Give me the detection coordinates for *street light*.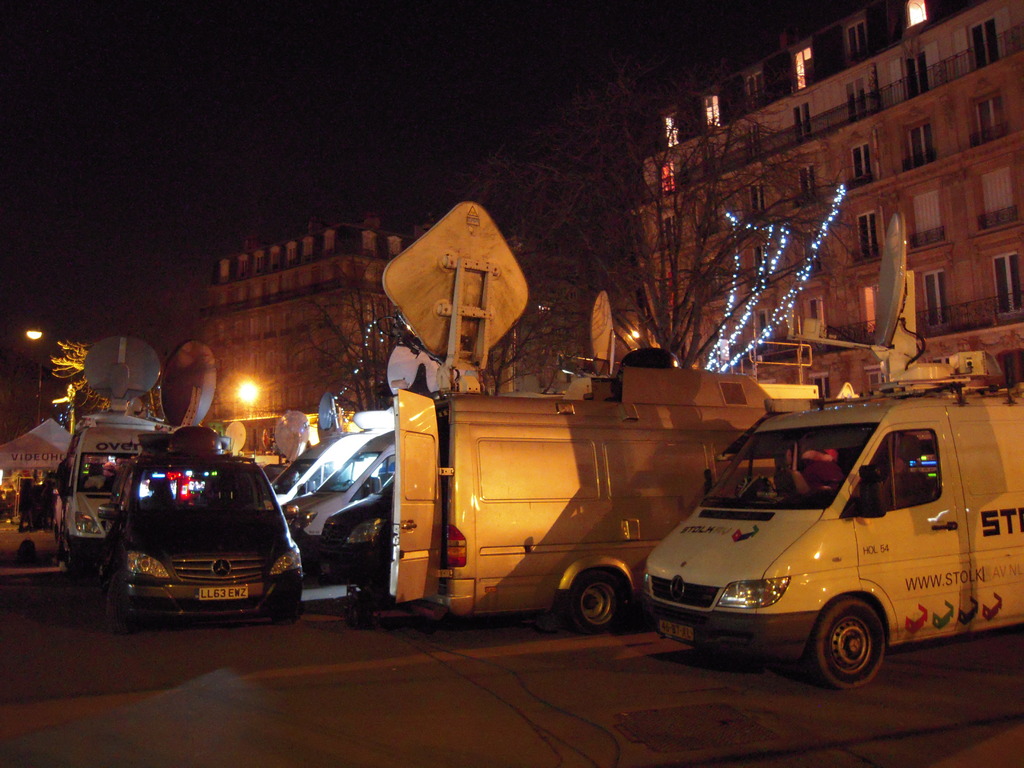
x1=24 y1=331 x2=46 y2=424.
